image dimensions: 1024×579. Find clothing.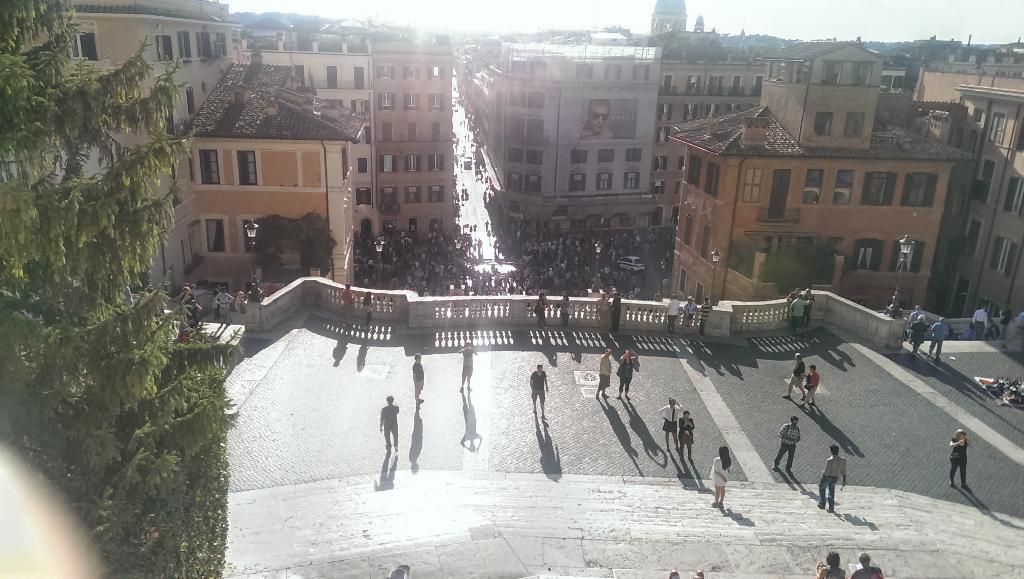
[909, 307, 916, 327].
